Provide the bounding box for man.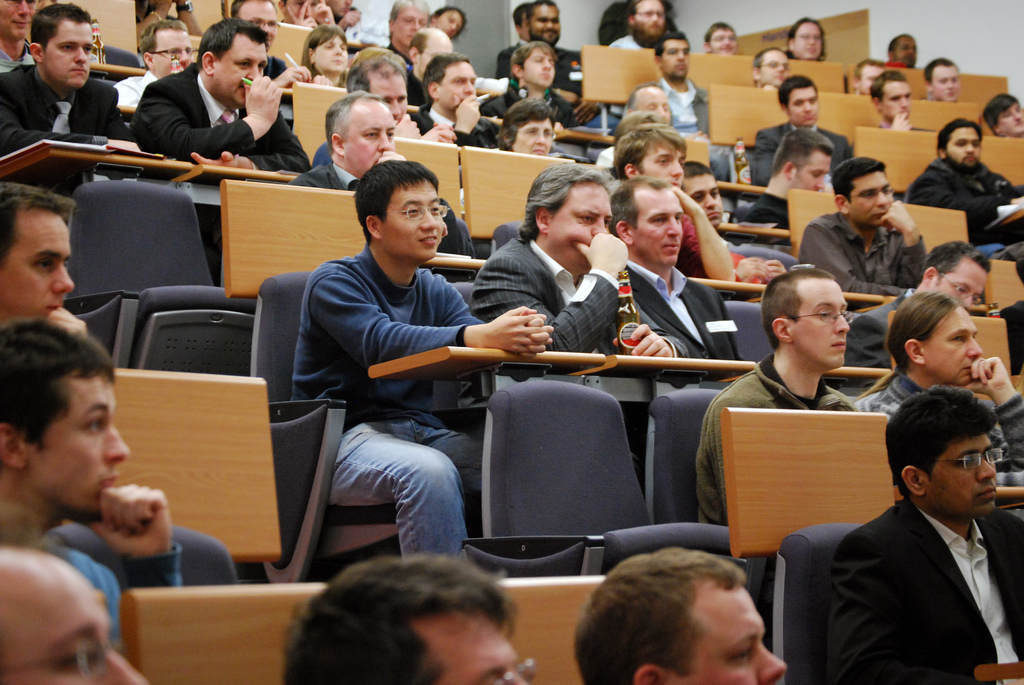
left=696, top=16, right=746, bottom=58.
